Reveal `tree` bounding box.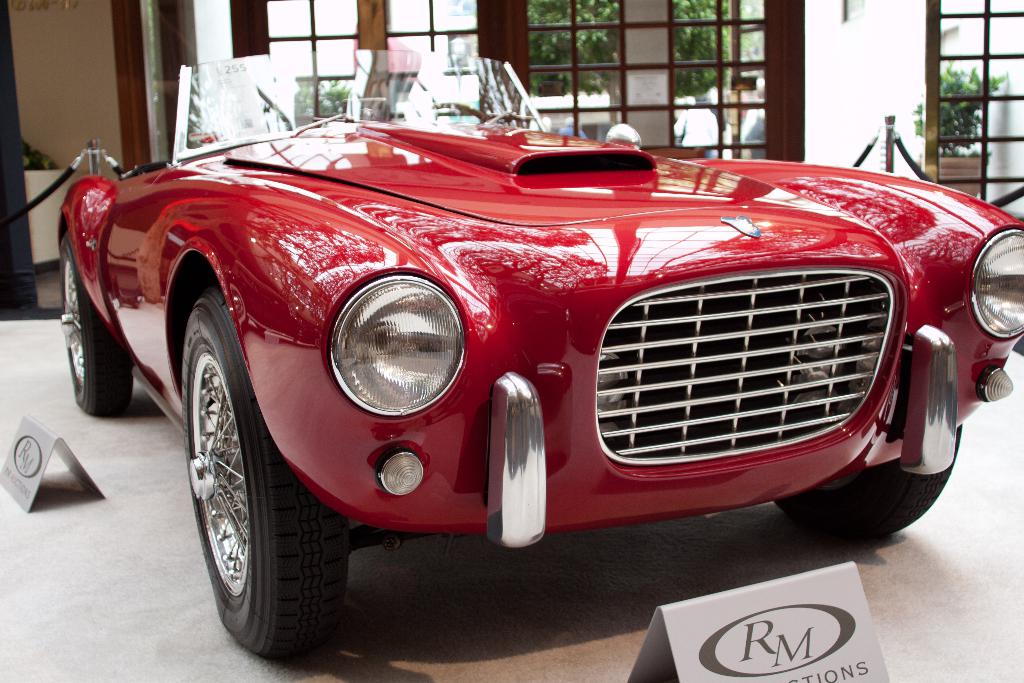
Revealed: (x1=526, y1=0, x2=745, y2=94).
